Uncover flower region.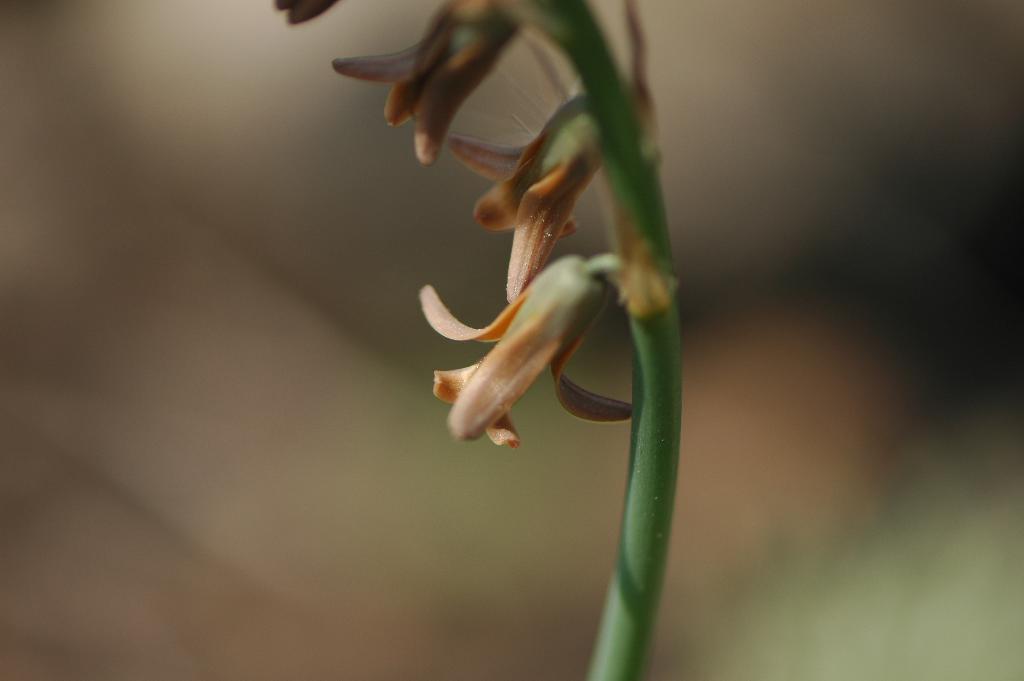
Uncovered: box=[268, 0, 335, 30].
